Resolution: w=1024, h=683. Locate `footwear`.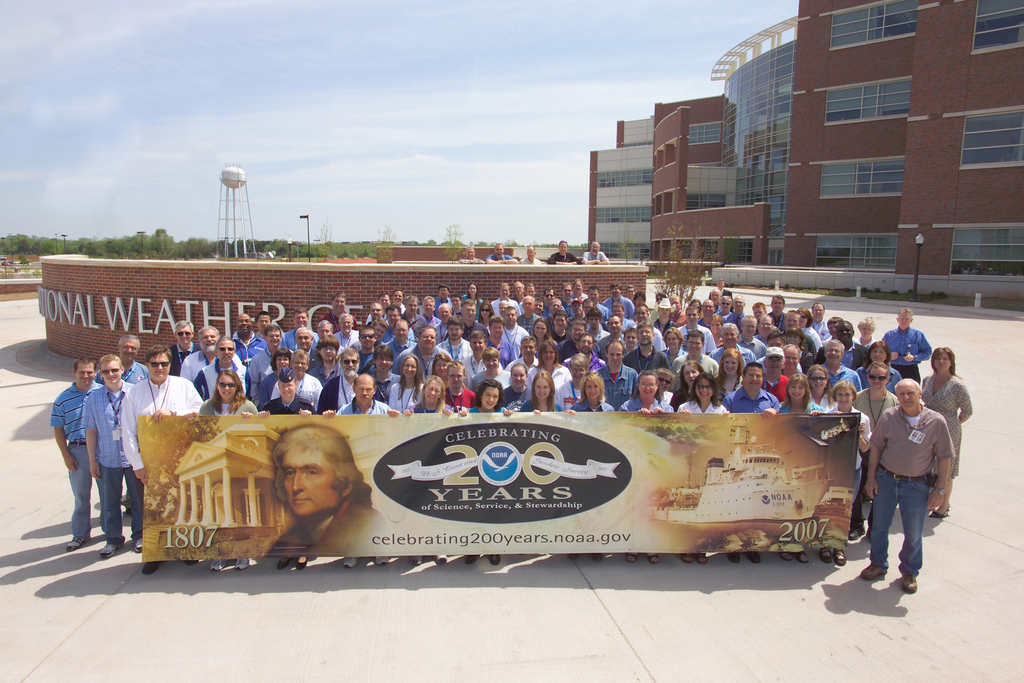
<box>99,541,123,556</box>.
